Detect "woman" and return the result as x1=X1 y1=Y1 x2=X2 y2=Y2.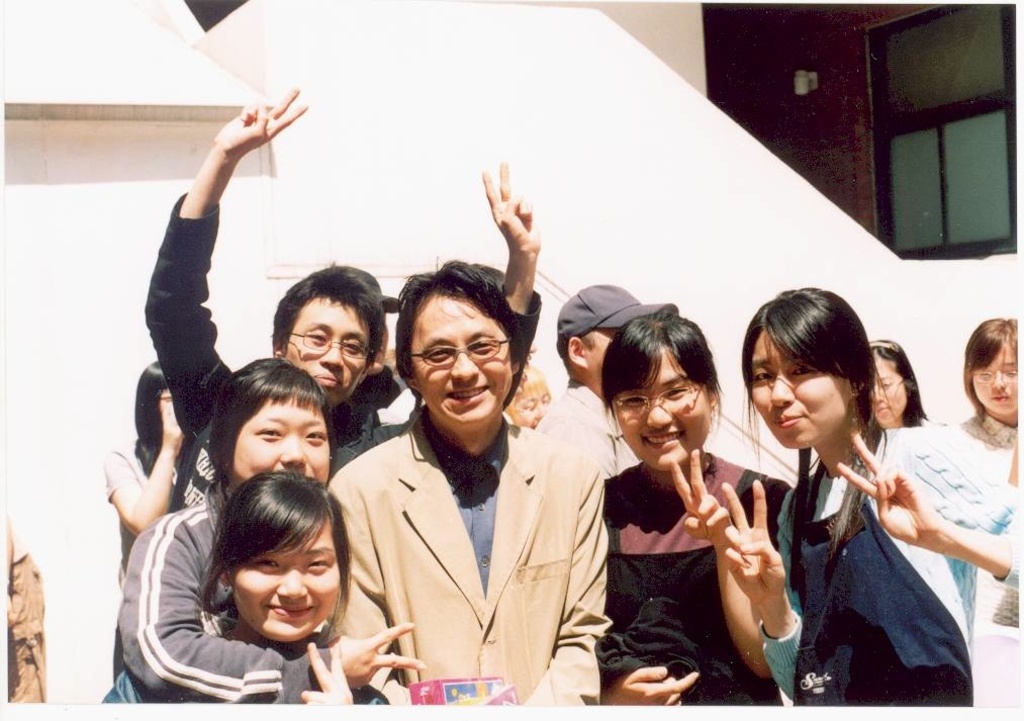
x1=867 y1=335 x2=934 y2=440.
